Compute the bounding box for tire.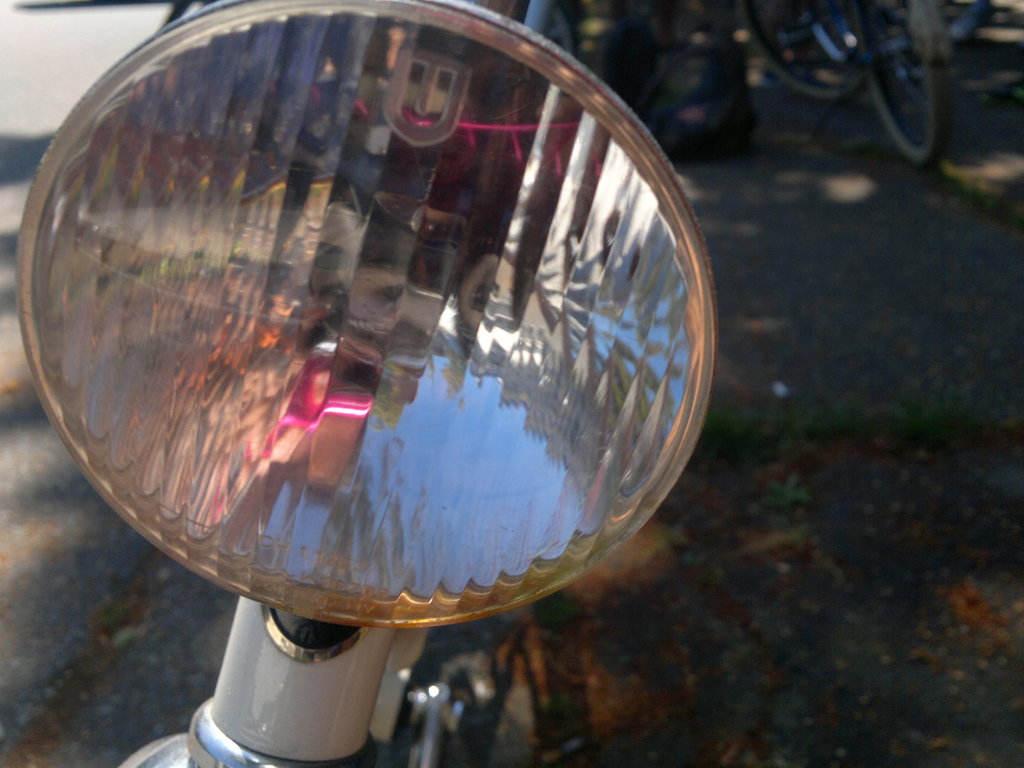
region(516, 0, 578, 65).
